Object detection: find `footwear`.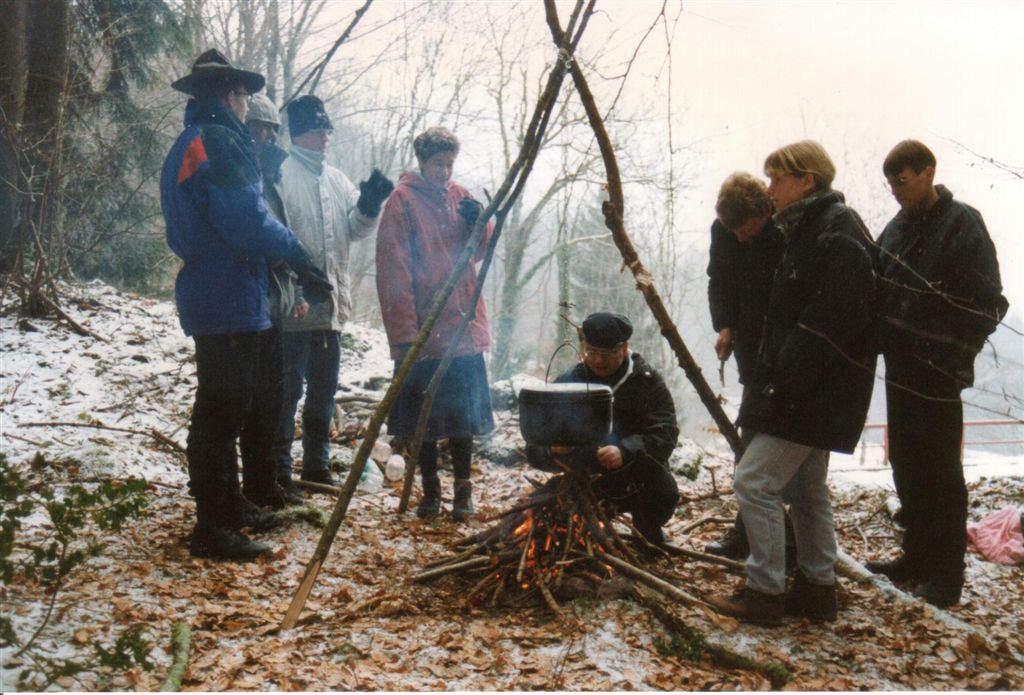
bbox=[705, 525, 750, 556].
